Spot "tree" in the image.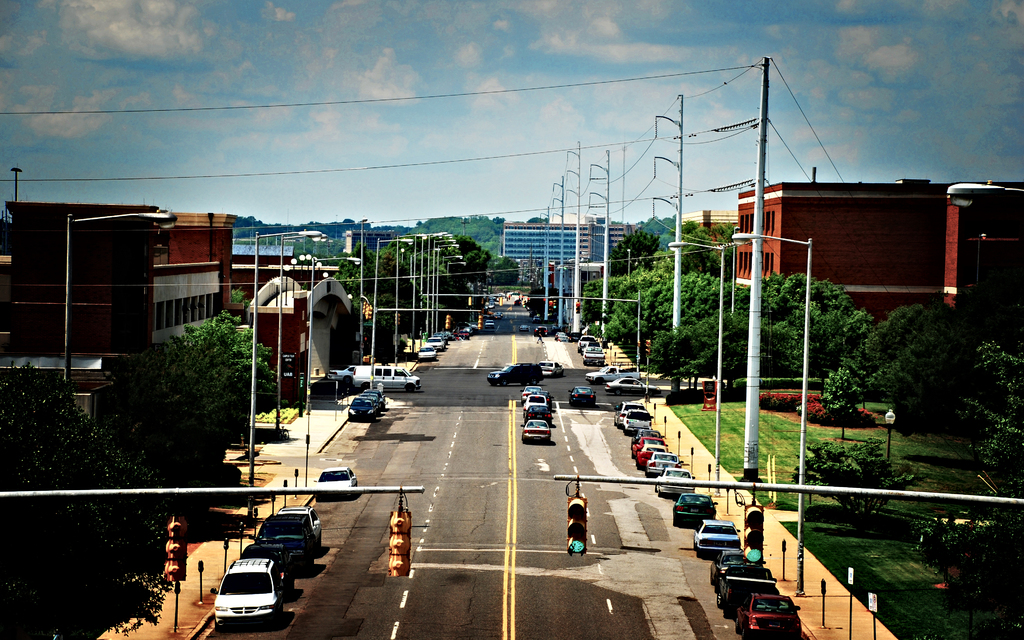
"tree" found at select_region(578, 216, 742, 350).
